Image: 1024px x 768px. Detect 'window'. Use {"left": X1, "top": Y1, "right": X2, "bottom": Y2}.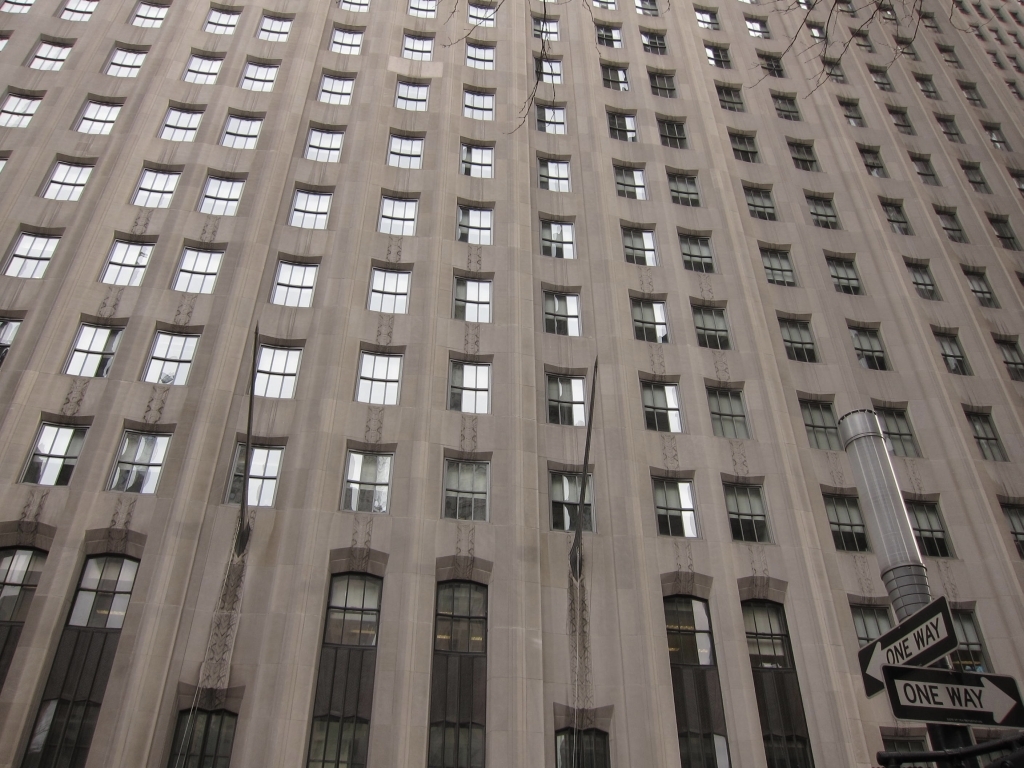
{"left": 306, "top": 570, "right": 384, "bottom": 767}.
